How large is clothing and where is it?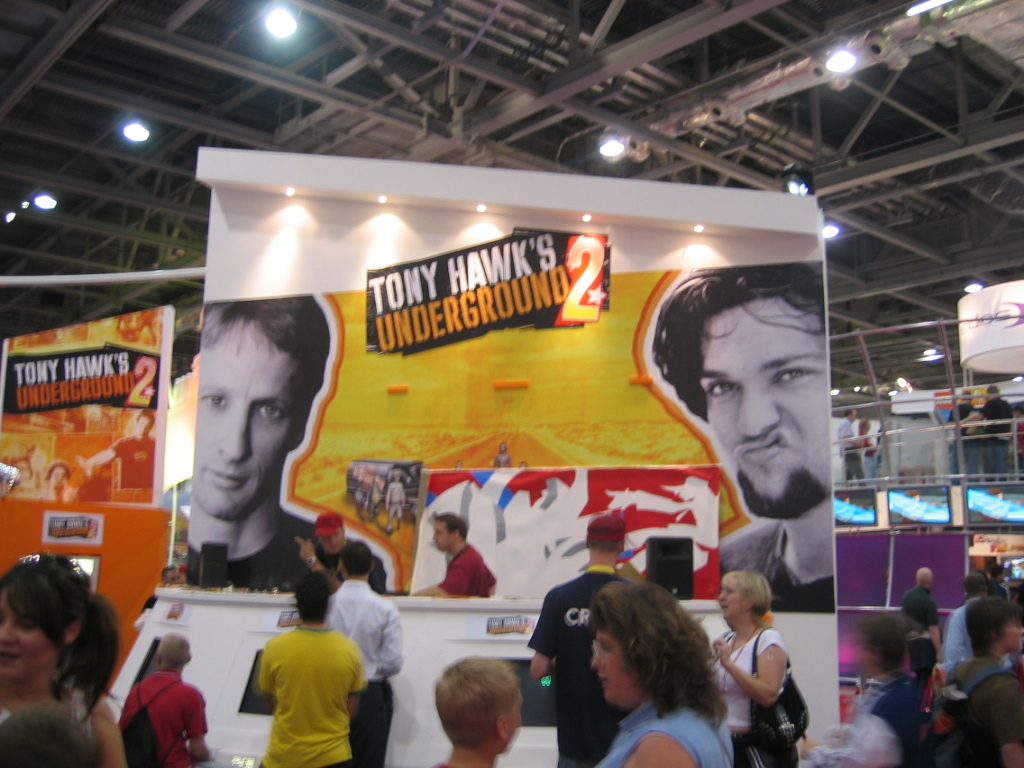
Bounding box: <bbox>946, 658, 1023, 767</bbox>.
